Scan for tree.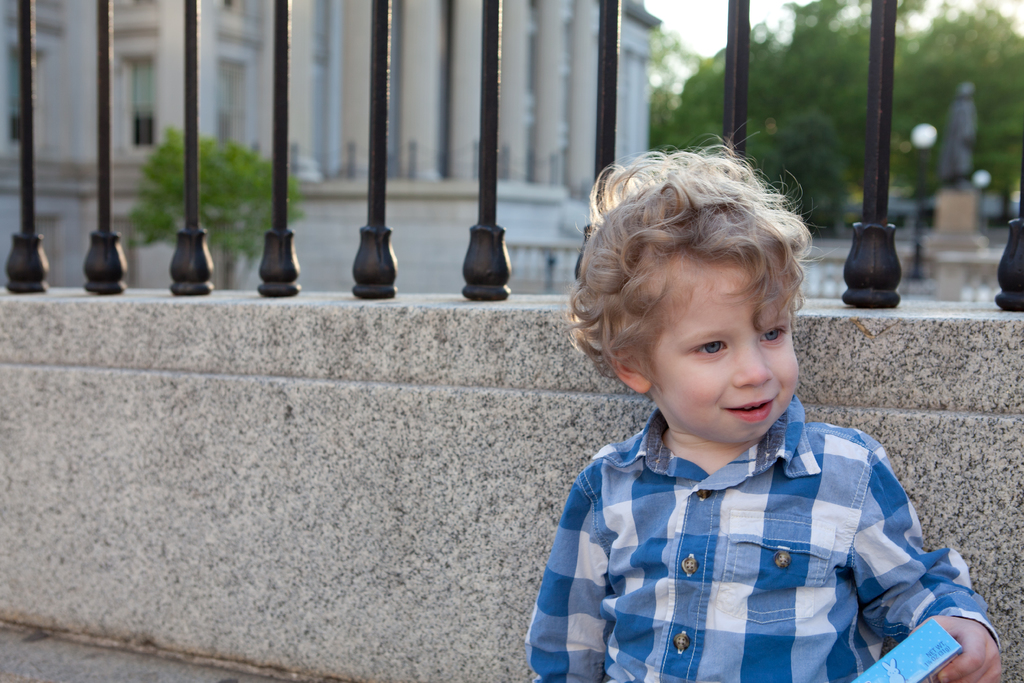
Scan result: bbox=(896, 4, 1023, 225).
